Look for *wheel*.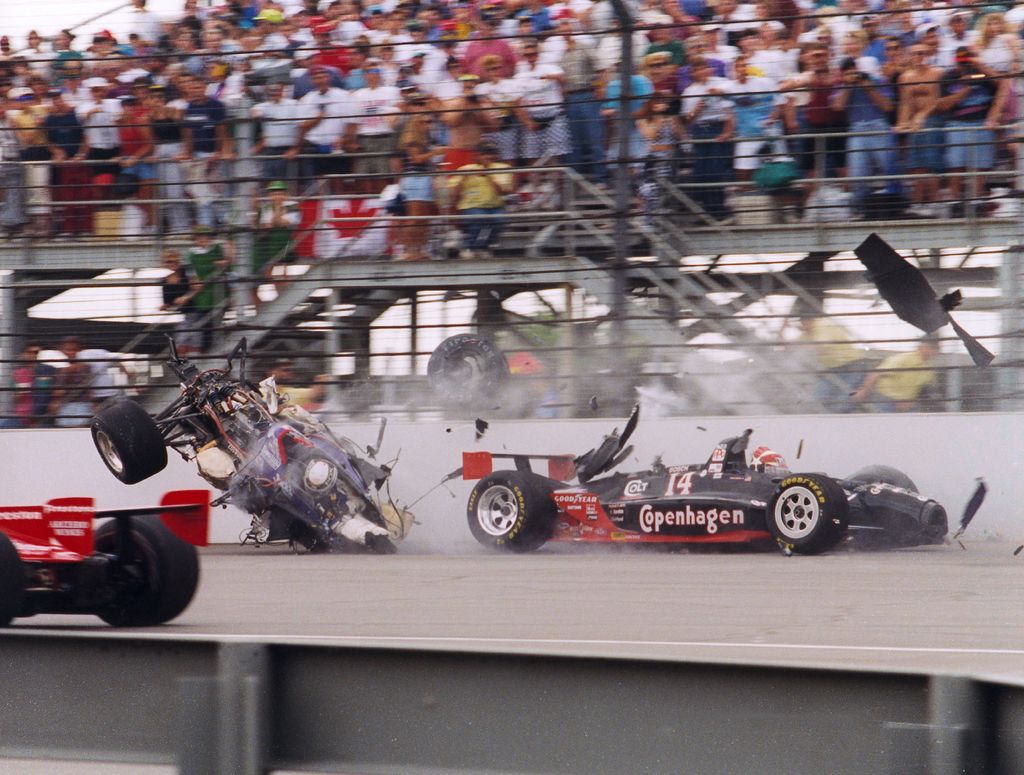
Found: locate(426, 328, 511, 412).
